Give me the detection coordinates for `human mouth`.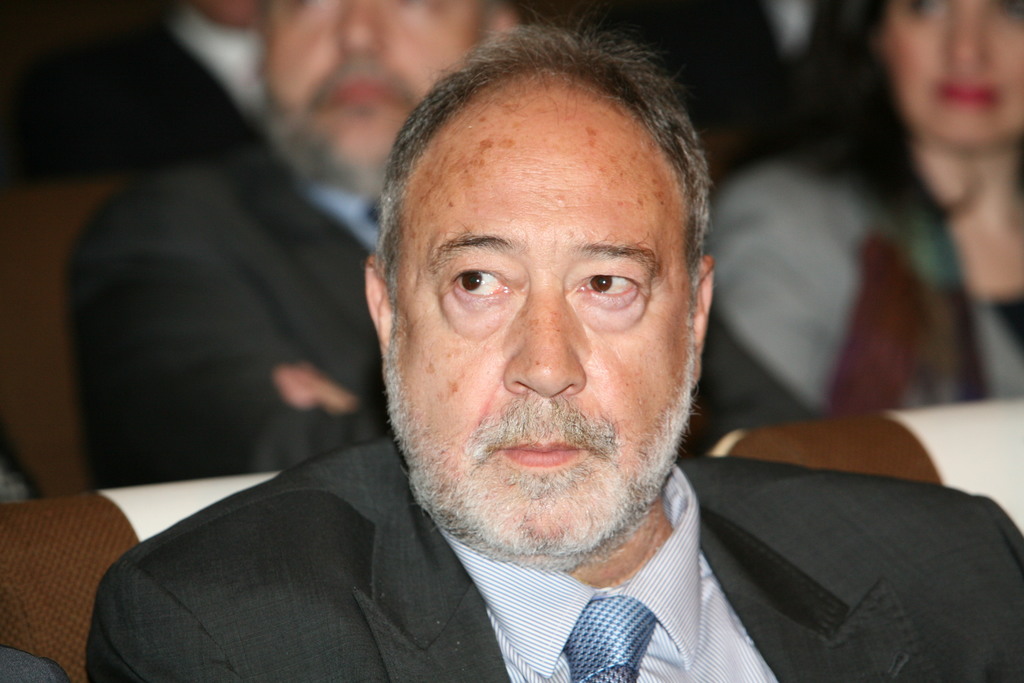
bbox(498, 434, 589, 473).
